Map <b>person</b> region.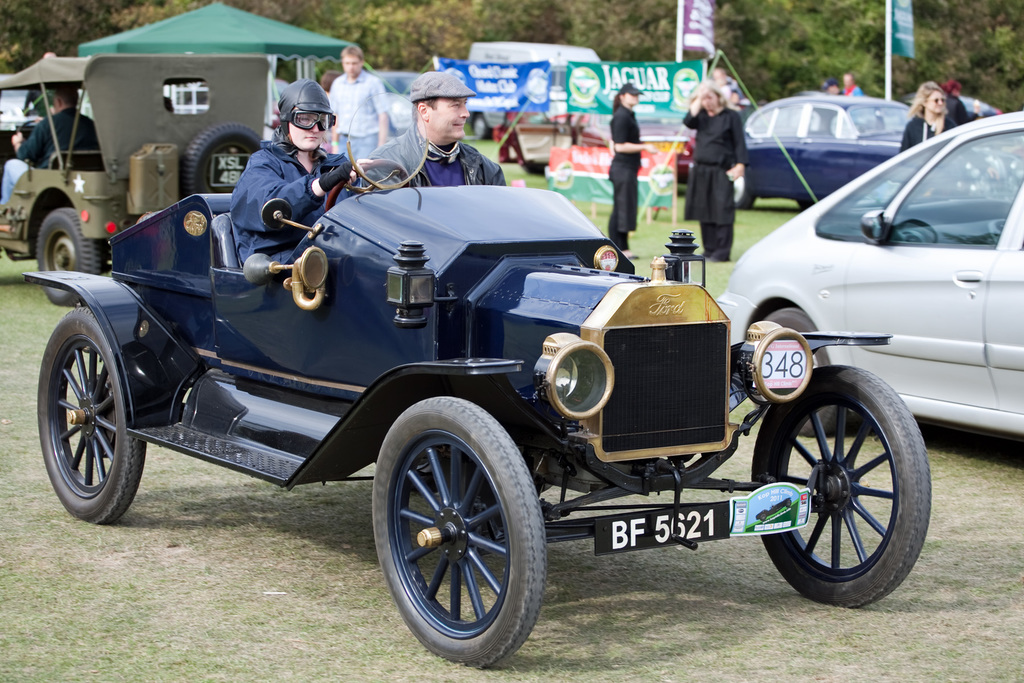
Mapped to crop(362, 68, 511, 188).
